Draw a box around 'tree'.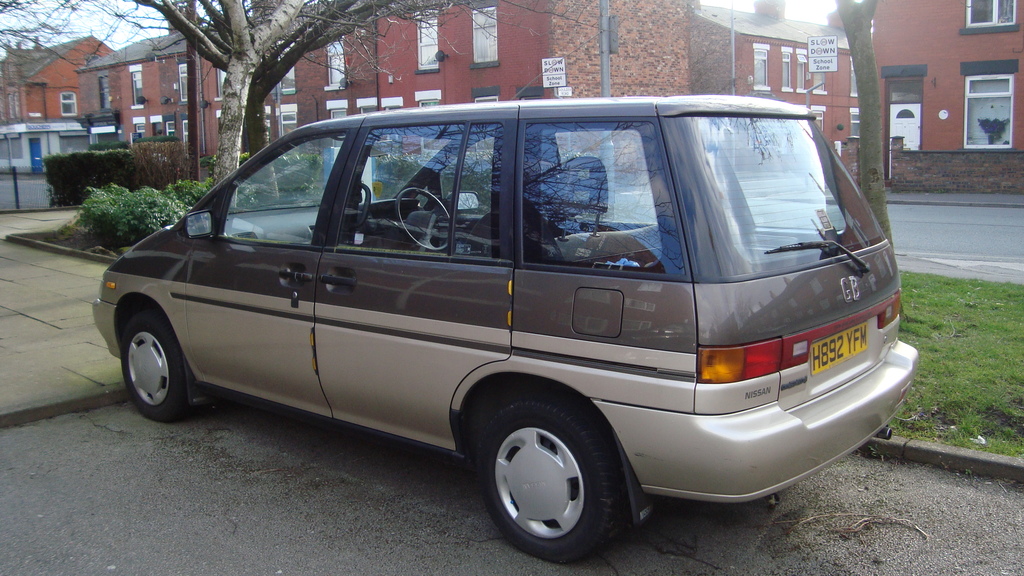
121:0:512:230.
